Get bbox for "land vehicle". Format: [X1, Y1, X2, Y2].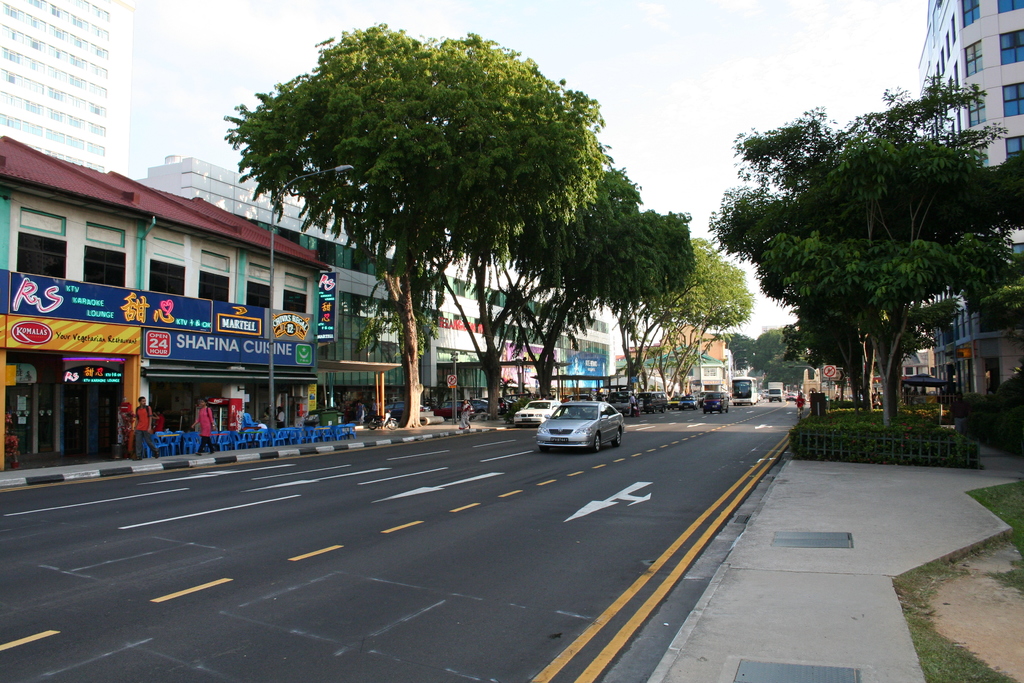
[697, 388, 715, 409].
